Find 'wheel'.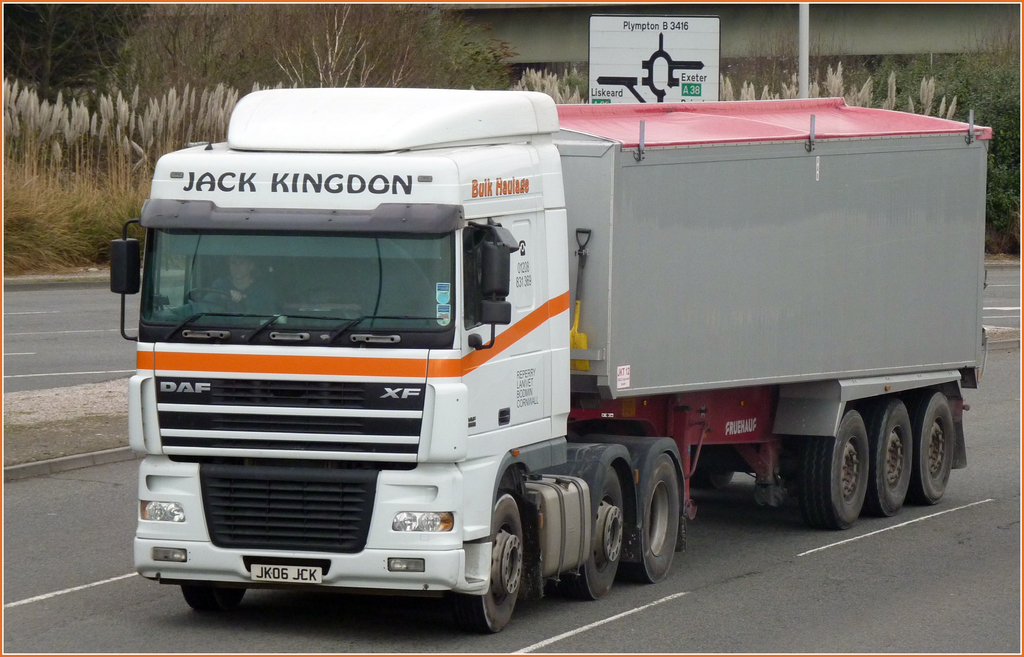
x1=180 y1=583 x2=245 y2=613.
